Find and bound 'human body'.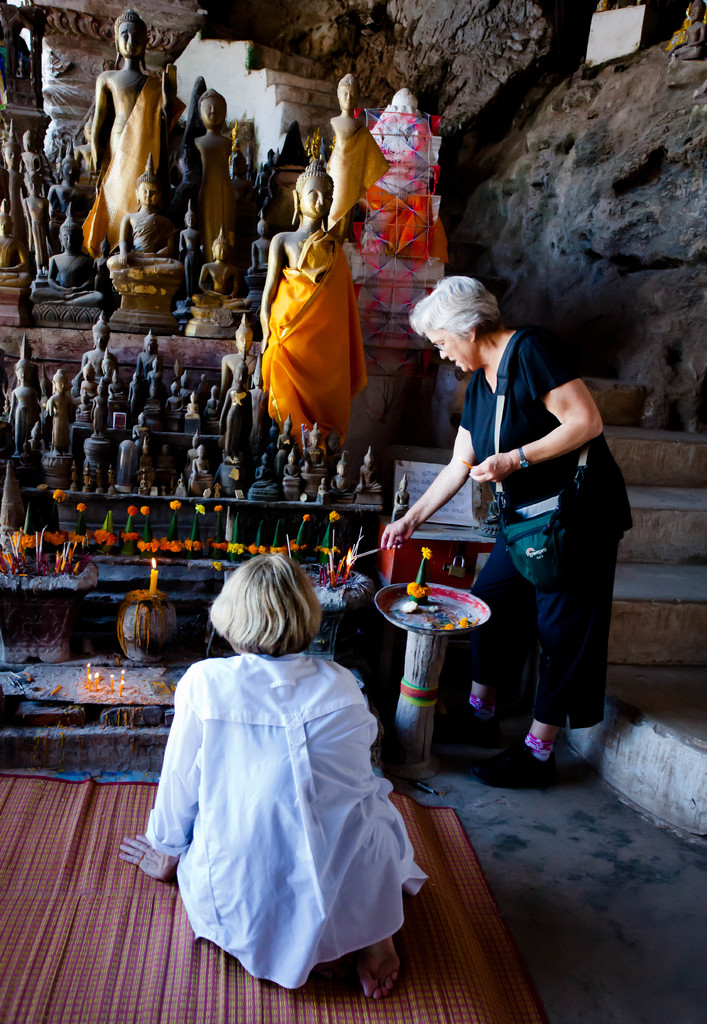
Bound: <region>61, 421, 104, 488</region>.
